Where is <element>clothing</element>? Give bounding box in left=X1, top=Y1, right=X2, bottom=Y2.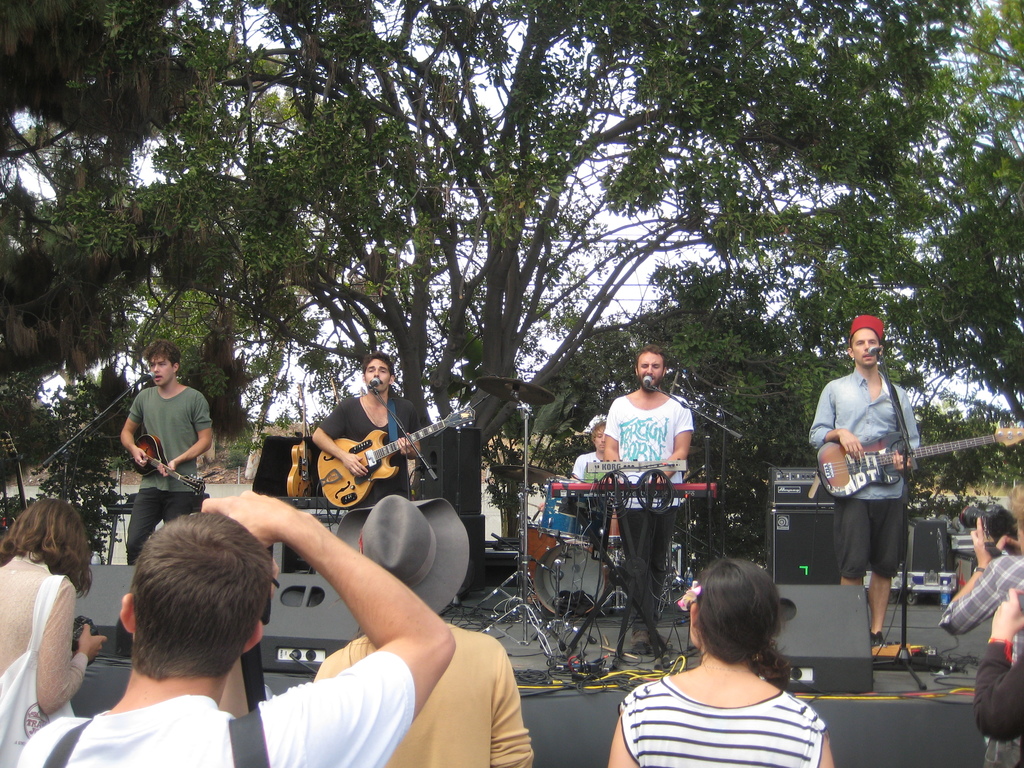
left=568, top=447, right=609, bottom=542.
